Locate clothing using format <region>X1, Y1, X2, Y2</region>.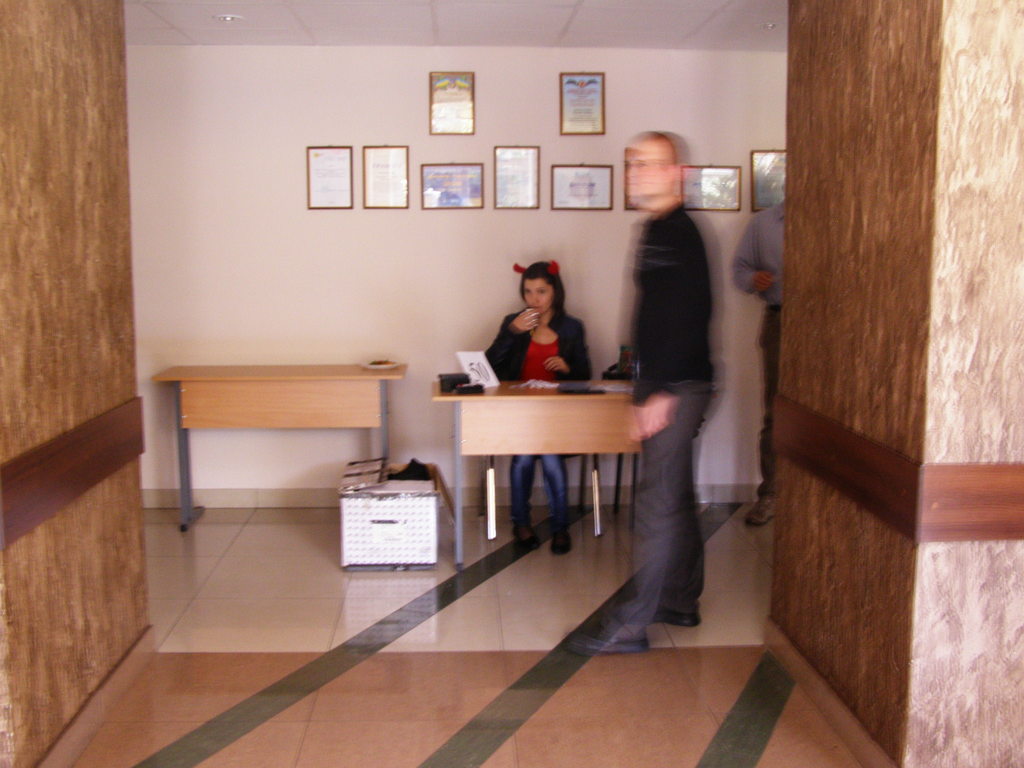
<region>605, 193, 712, 646</region>.
